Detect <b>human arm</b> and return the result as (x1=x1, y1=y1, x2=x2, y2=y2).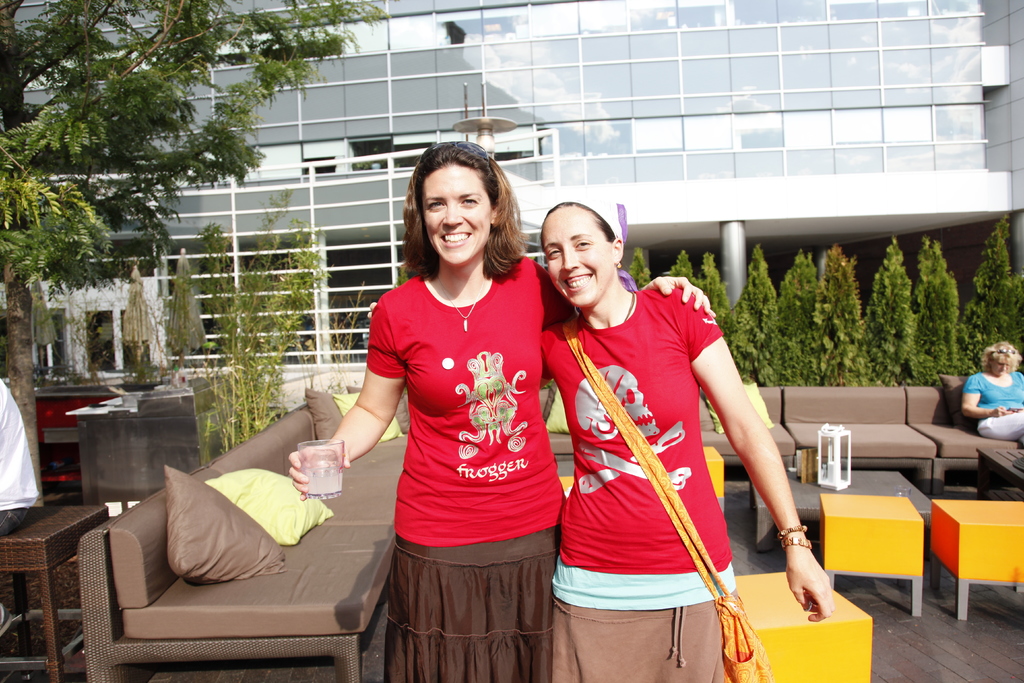
(x1=704, y1=338, x2=815, y2=593).
